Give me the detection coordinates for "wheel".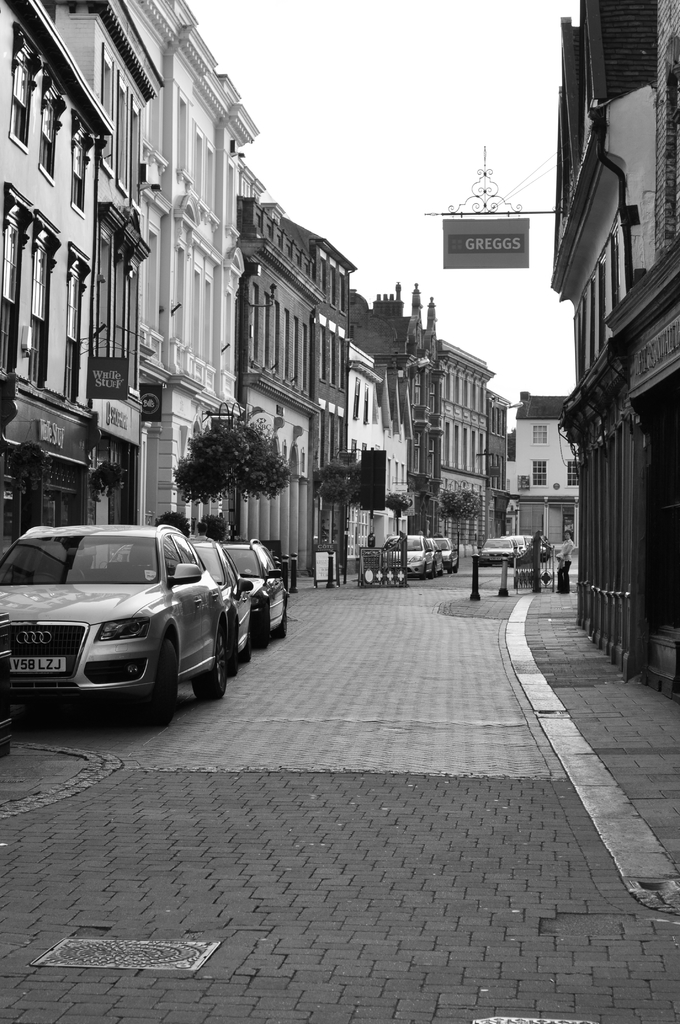
<box>192,625,227,701</box>.
